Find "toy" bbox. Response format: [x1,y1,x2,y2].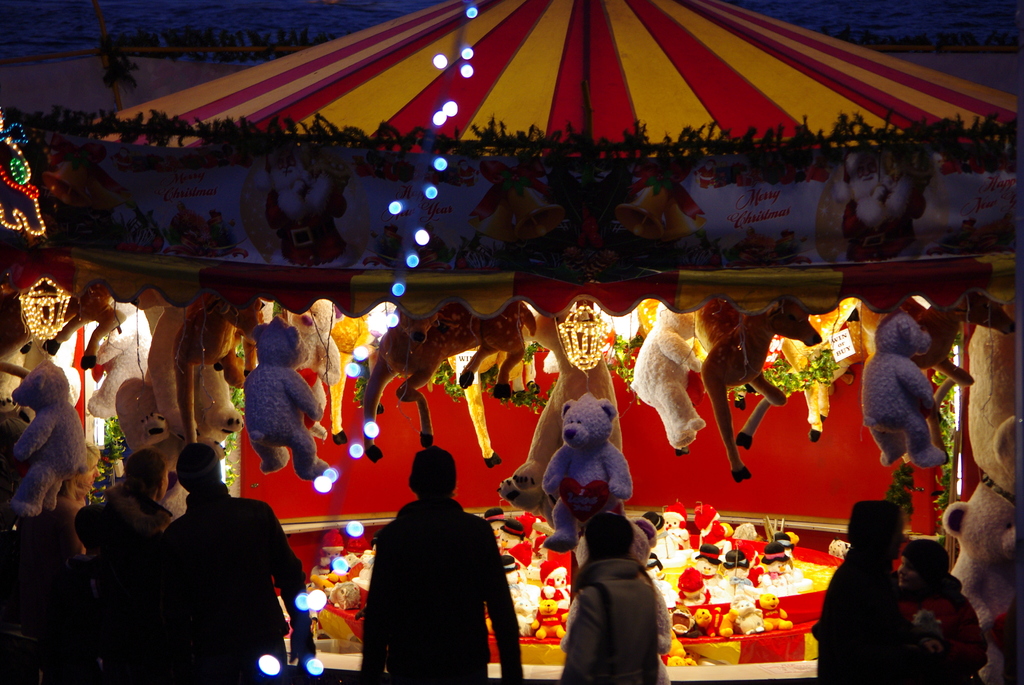
[870,315,938,471].
